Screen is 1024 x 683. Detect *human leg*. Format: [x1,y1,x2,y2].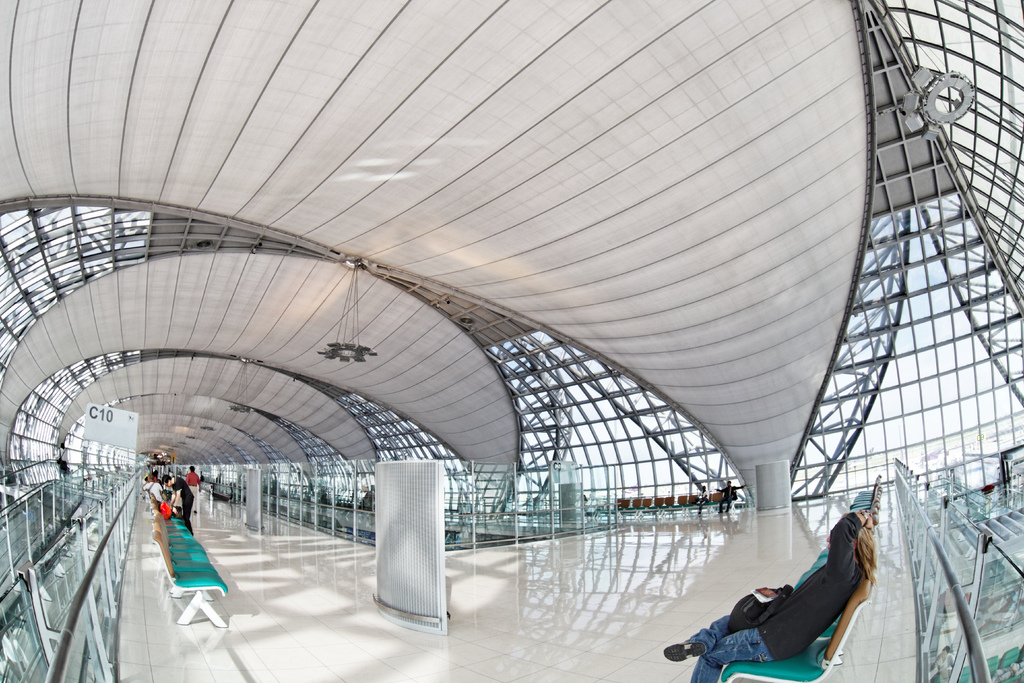
[662,616,726,661].
